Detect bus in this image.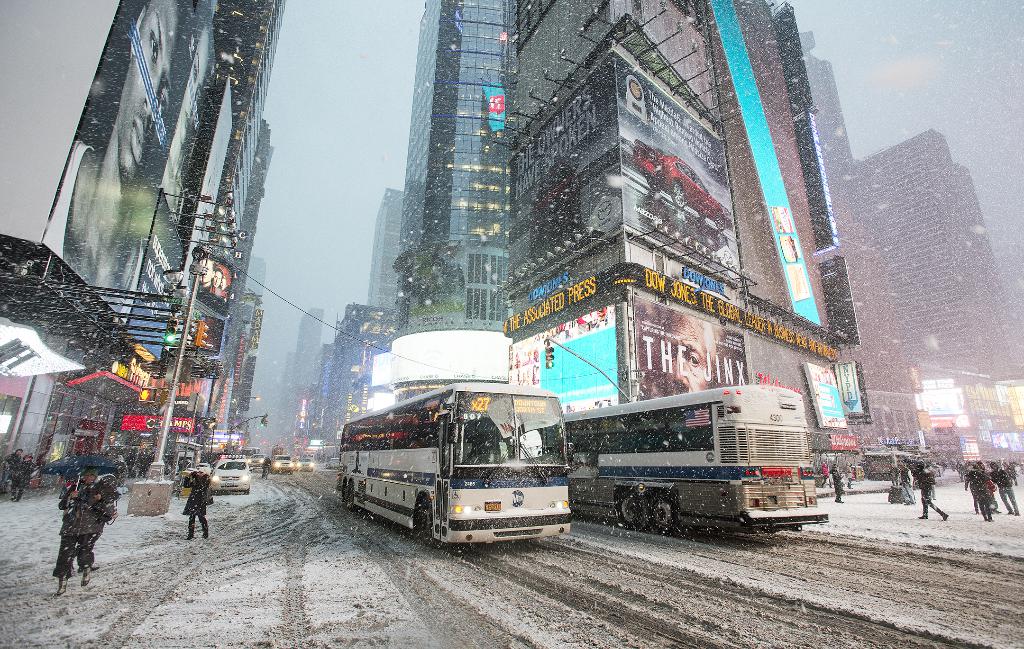
Detection: [556, 378, 827, 536].
